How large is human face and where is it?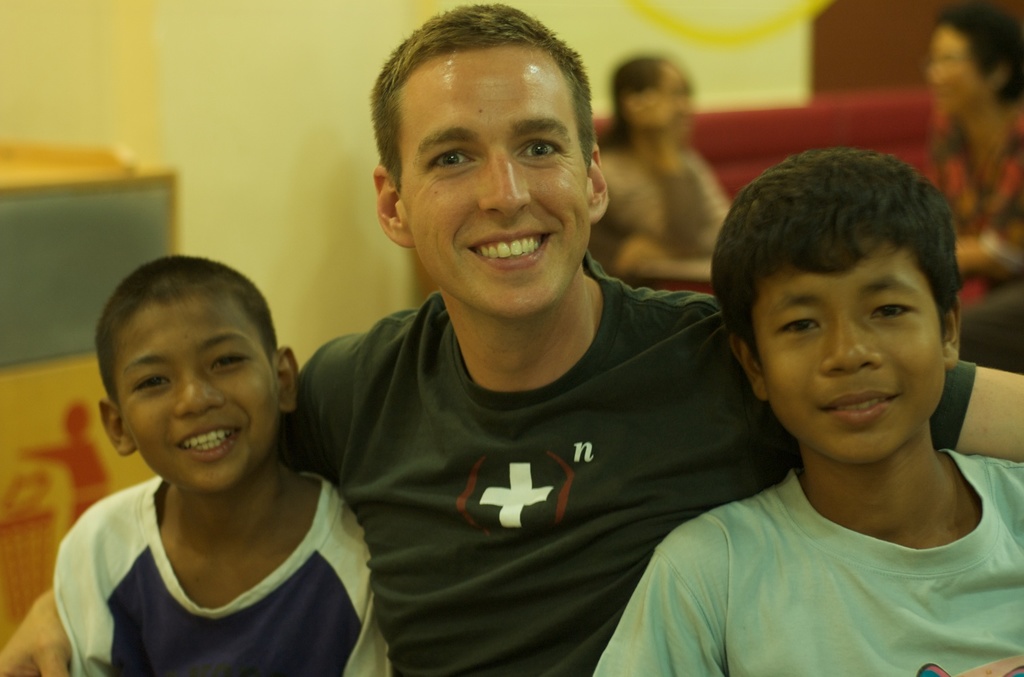
Bounding box: 756, 237, 950, 455.
